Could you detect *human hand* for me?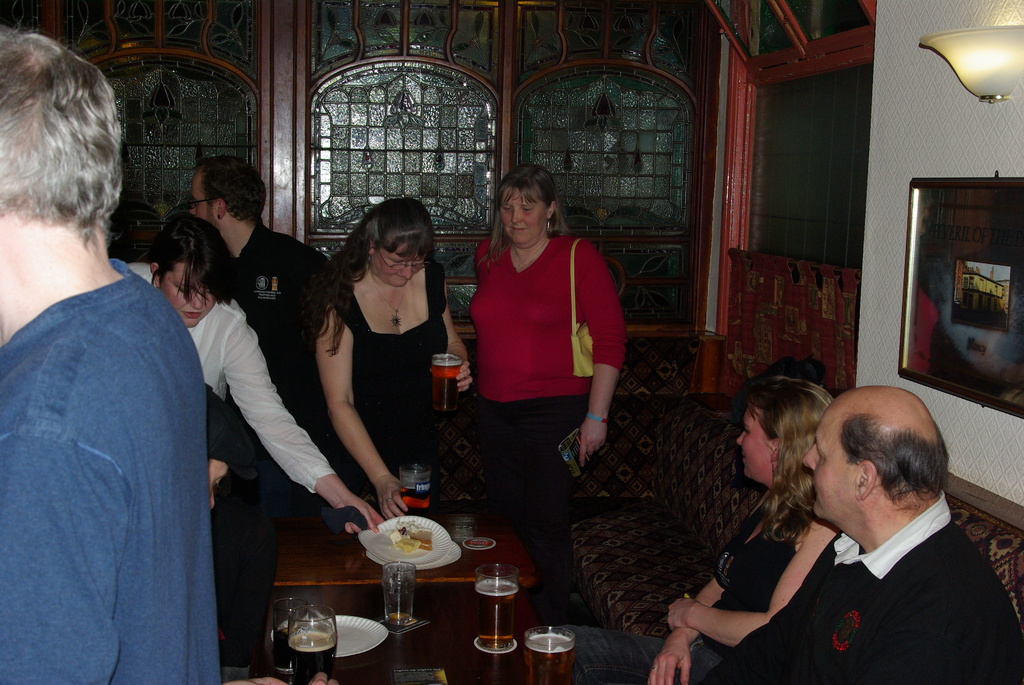
Detection result: box=[338, 492, 388, 537].
